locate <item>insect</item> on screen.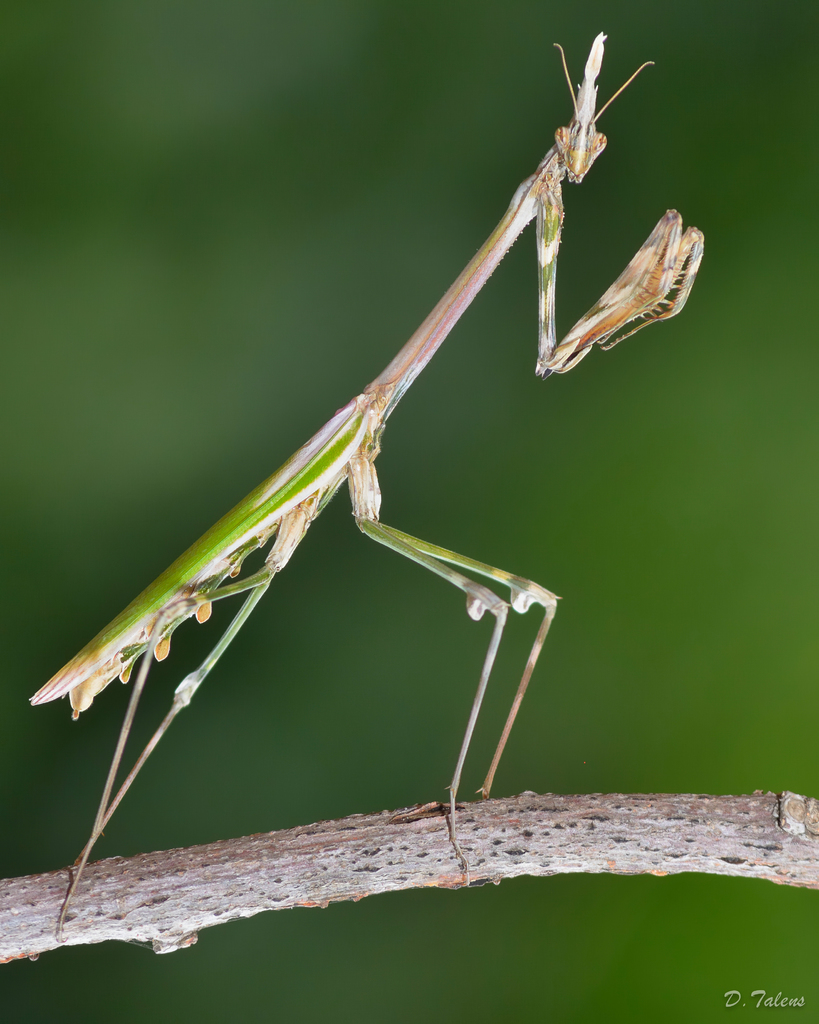
On screen at [left=25, top=31, right=710, bottom=947].
